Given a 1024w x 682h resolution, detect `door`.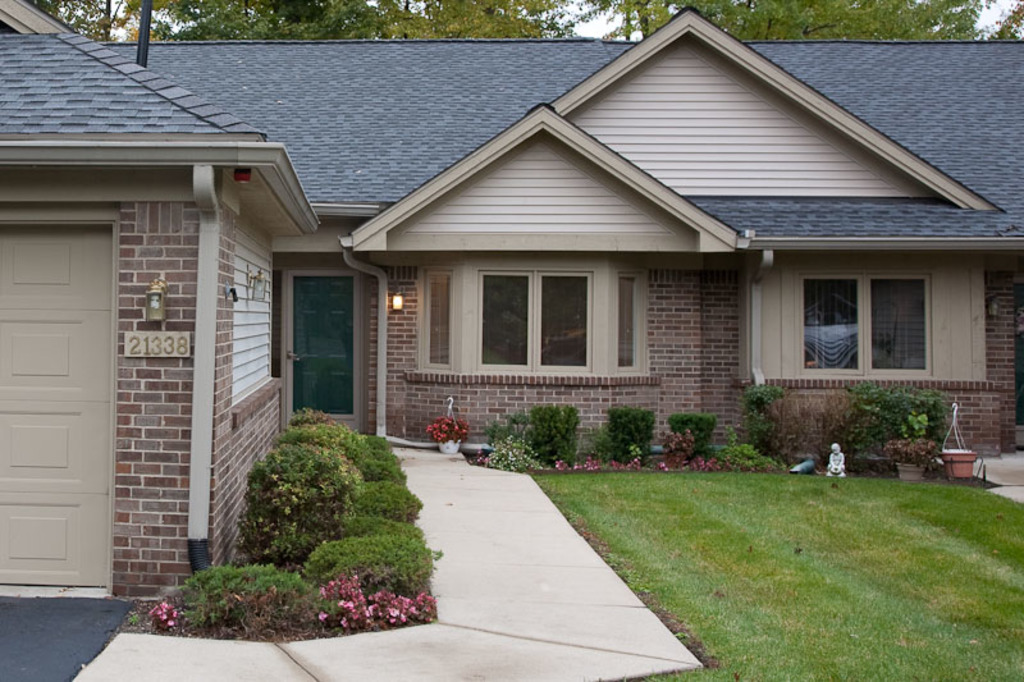
(10, 211, 104, 607).
